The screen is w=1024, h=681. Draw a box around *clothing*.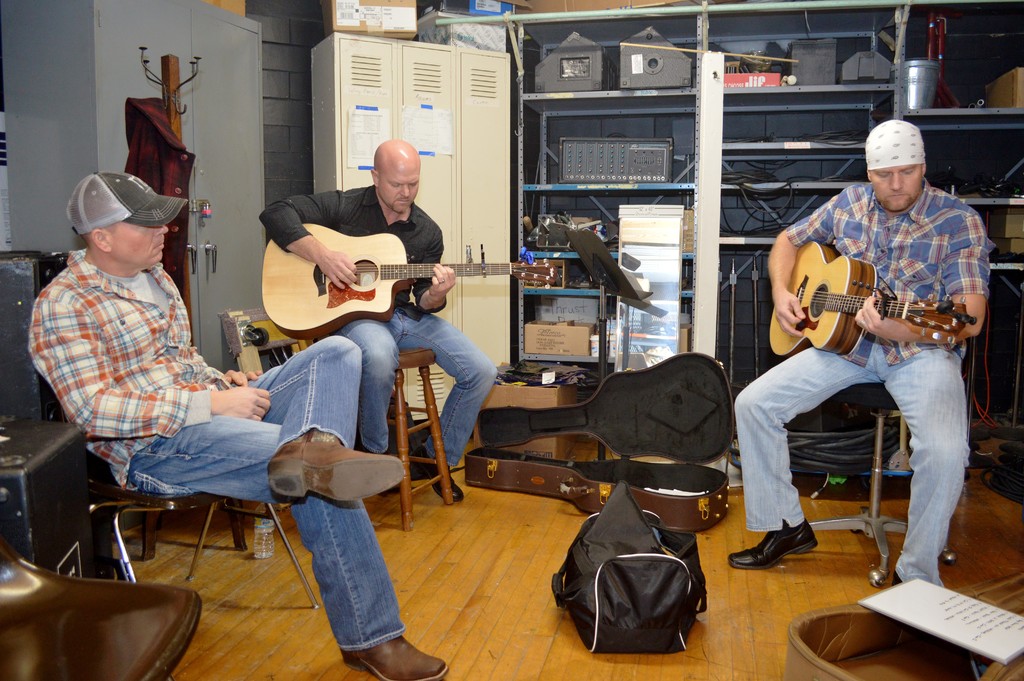
<bbox>772, 127, 997, 540</bbox>.
